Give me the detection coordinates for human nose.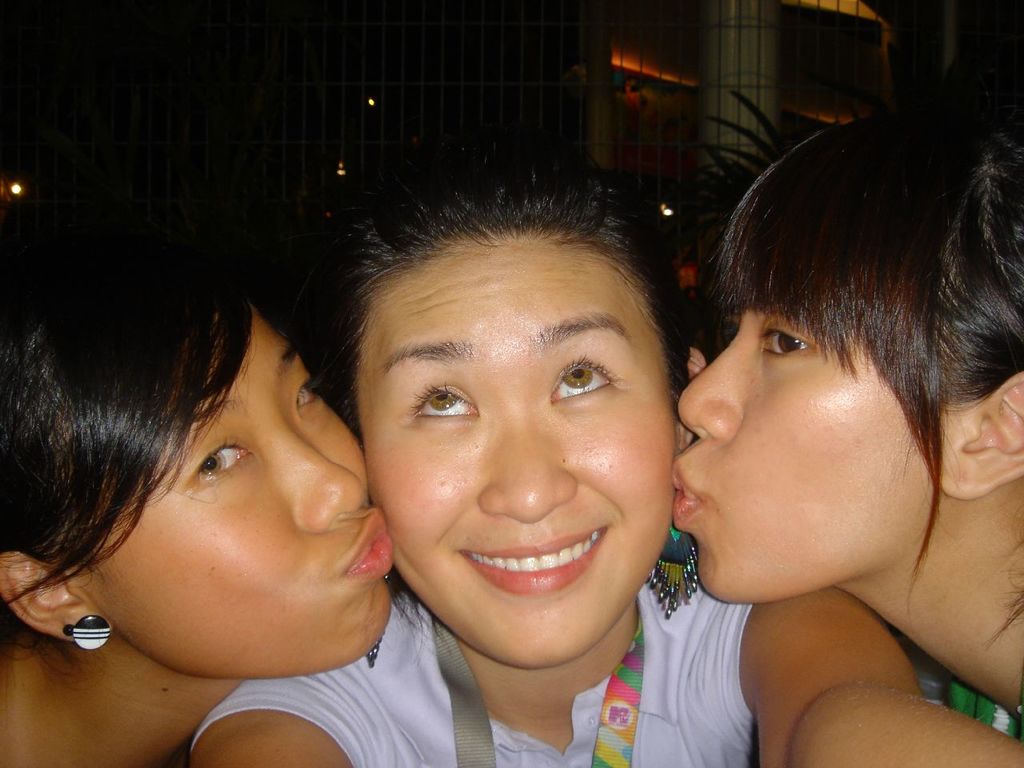
[x1=286, y1=417, x2=370, y2=533].
